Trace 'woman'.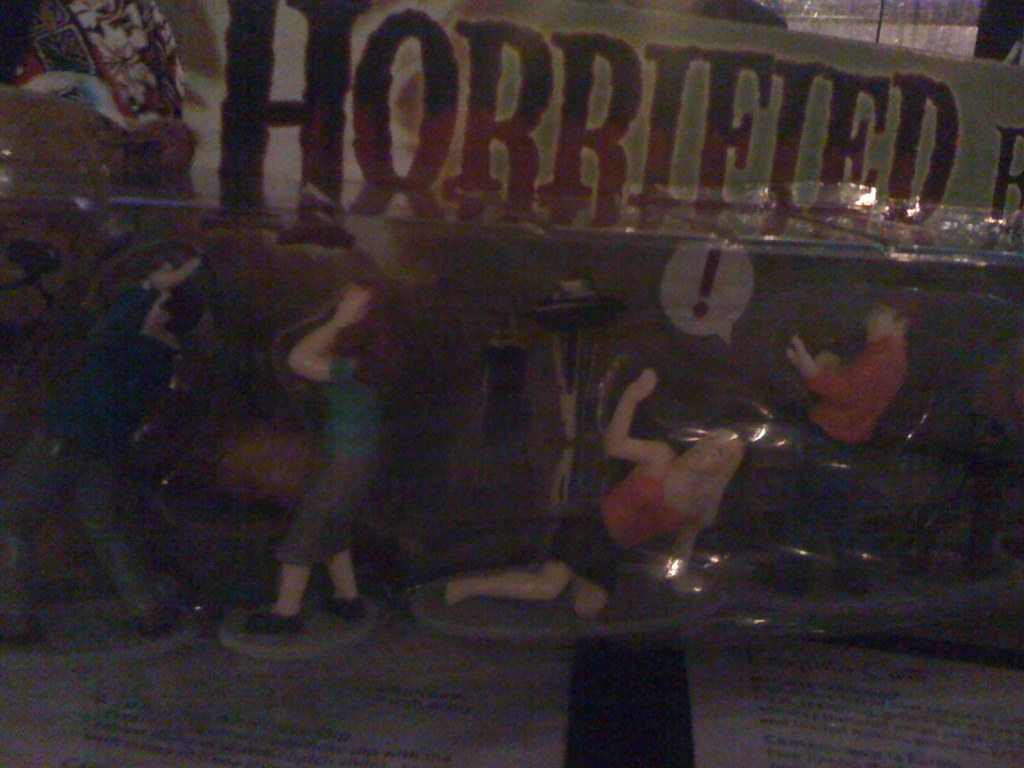
Traced to bbox=[248, 279, 449, 632].
